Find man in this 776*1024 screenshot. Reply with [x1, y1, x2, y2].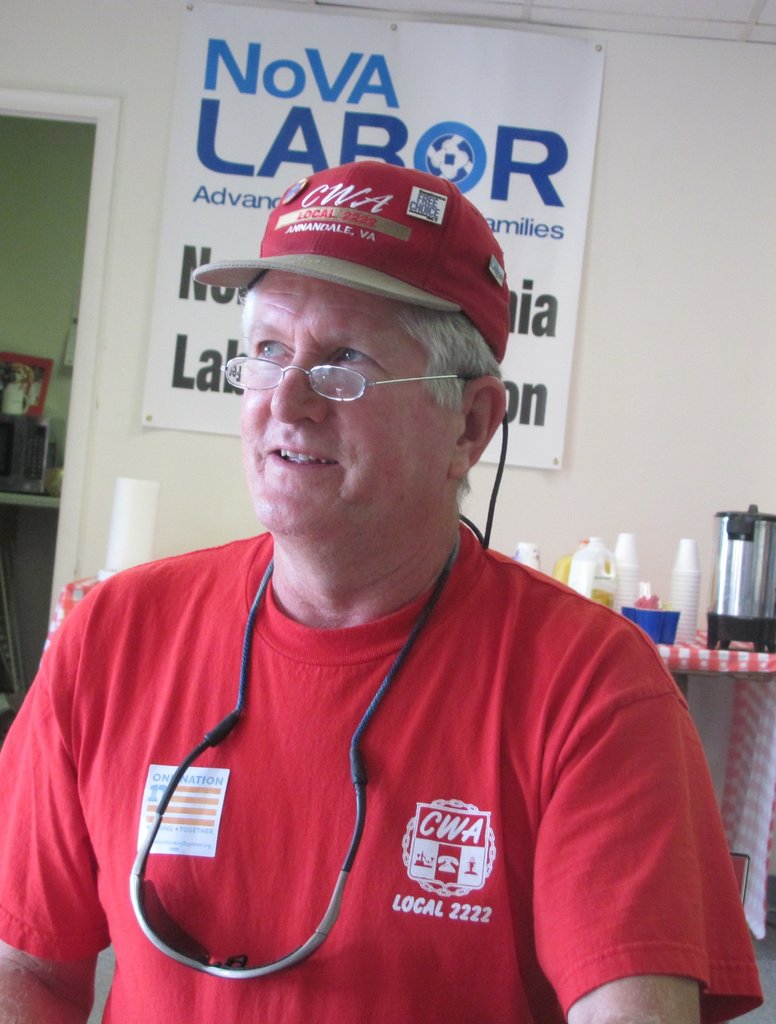
[0, 160, 768, 1023].
